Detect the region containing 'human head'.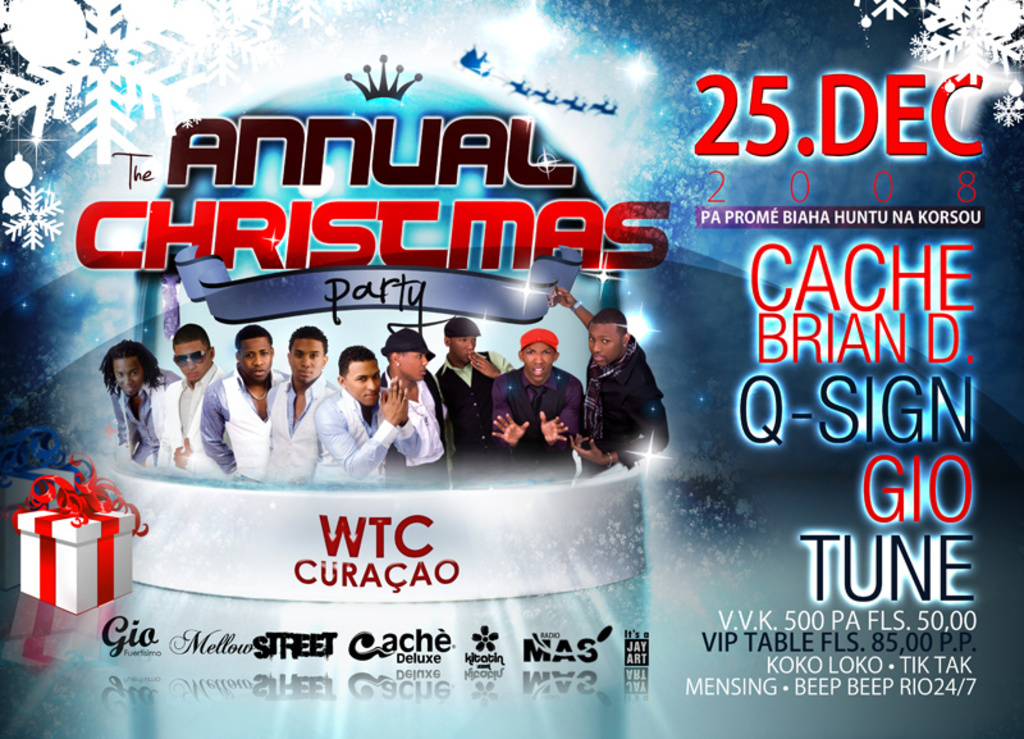
region(585, 309, 631, 366).
